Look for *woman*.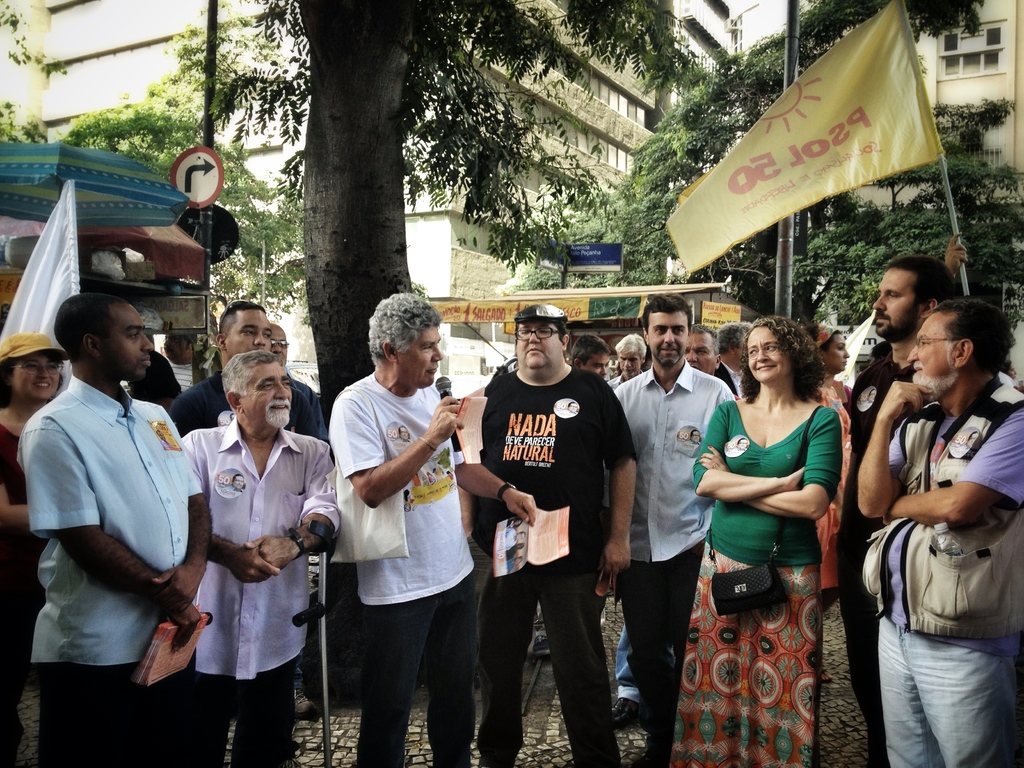
Found: 804/315/858/701.
